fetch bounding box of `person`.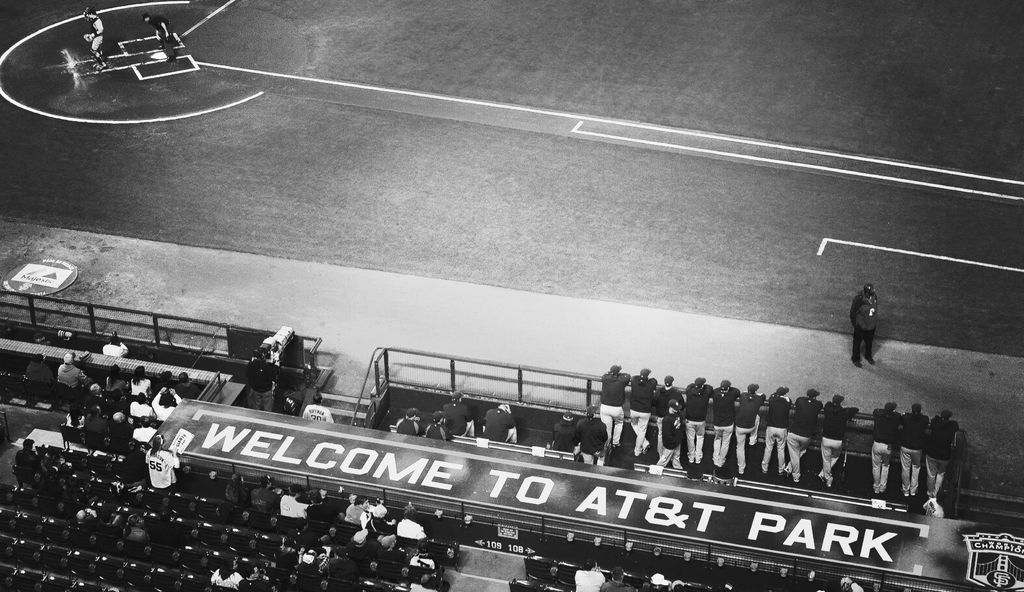
Bbox: left=240, top=347, right=275, bottom=418.
